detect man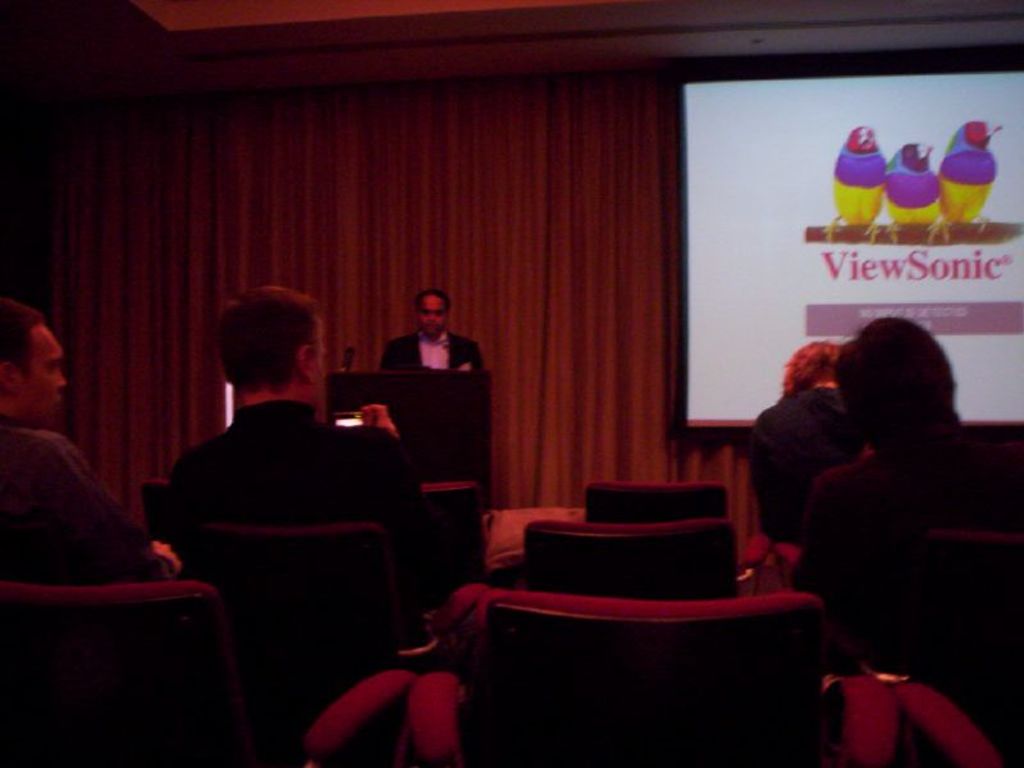
[371, 298, 468, 396]
